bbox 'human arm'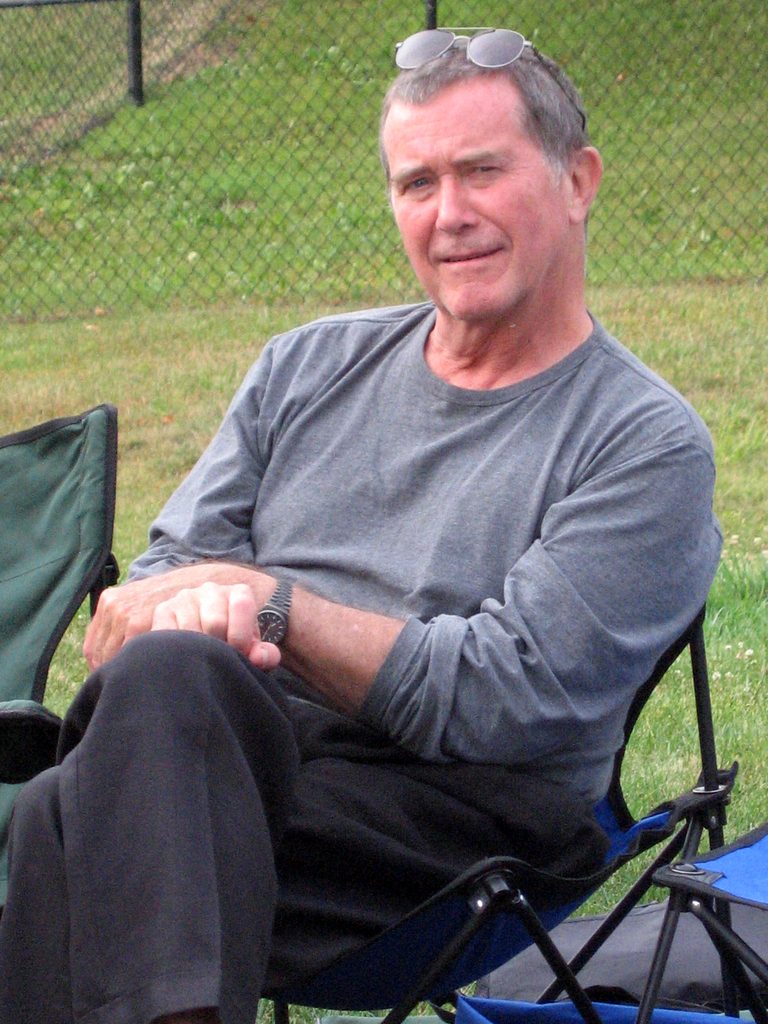
80/386/716/776
